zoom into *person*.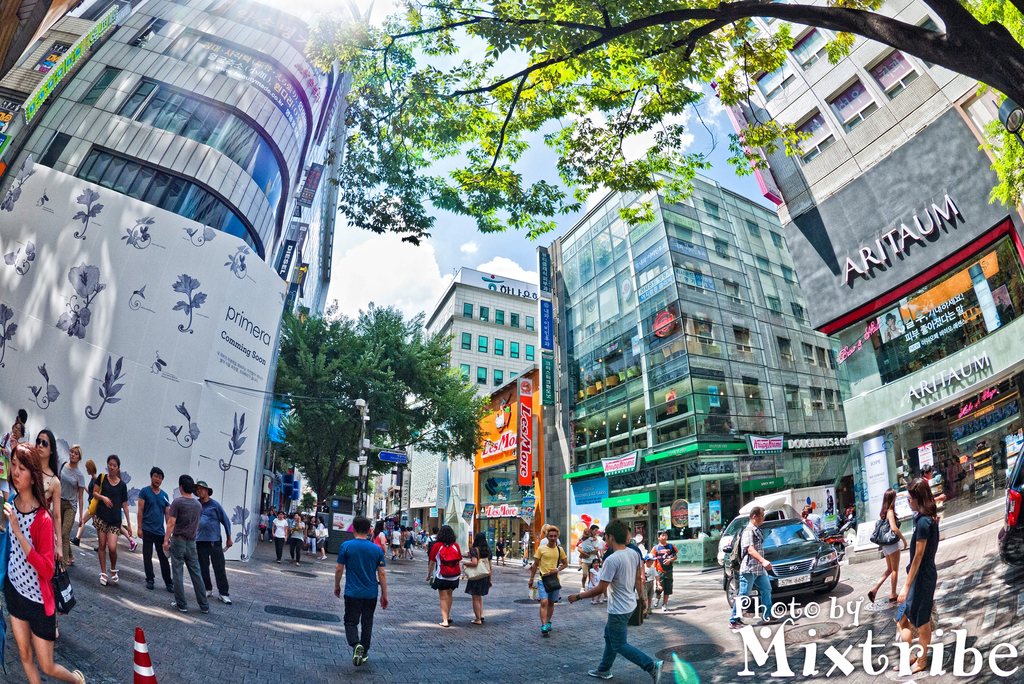
Zoom target: region(881, 313, 906, 341).
